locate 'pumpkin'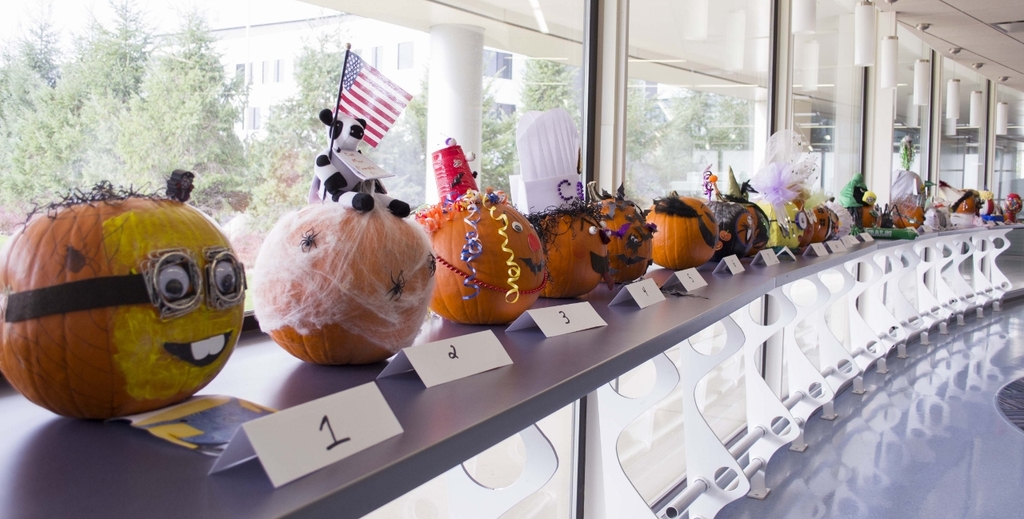
box=[790, 199, 814, 248]
